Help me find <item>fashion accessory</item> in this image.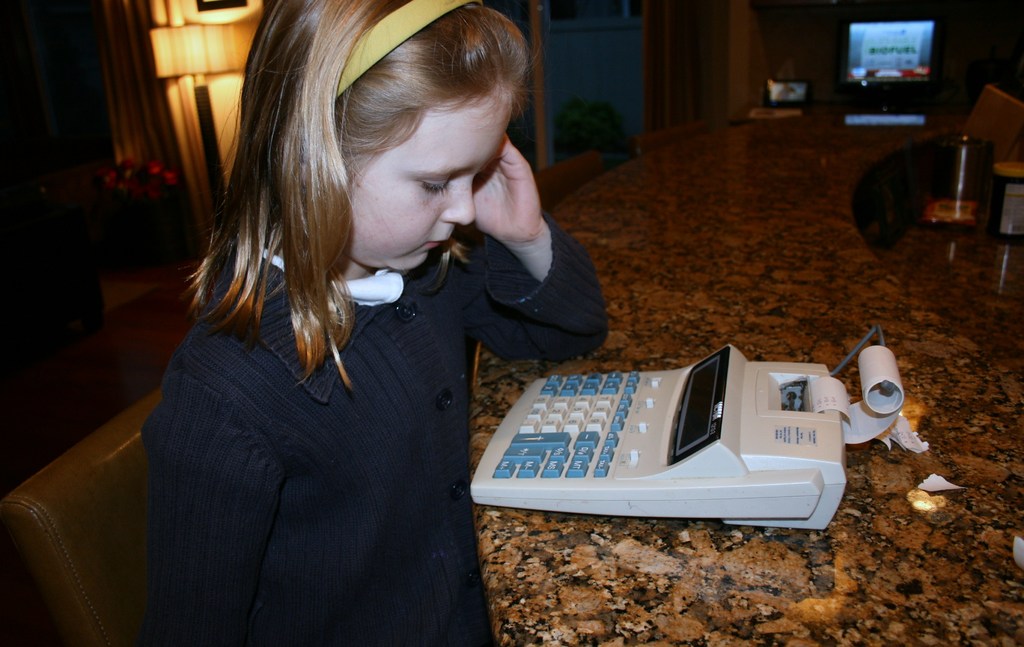
Found it: <box>336,0,476,97</box>.
